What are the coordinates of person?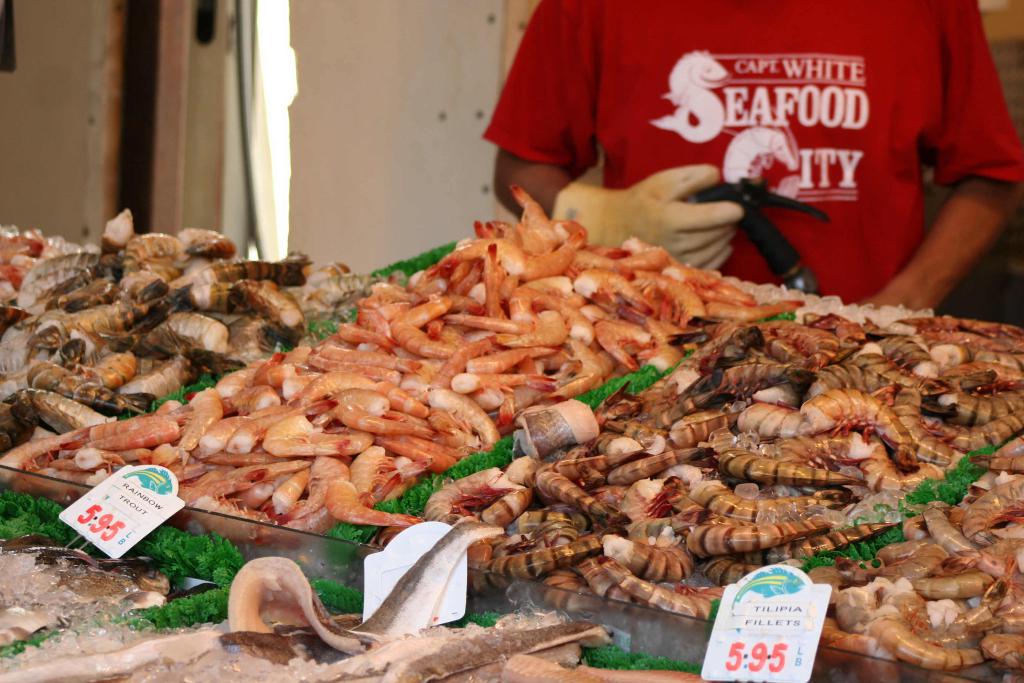
region(467, 1, 1023, 292).
